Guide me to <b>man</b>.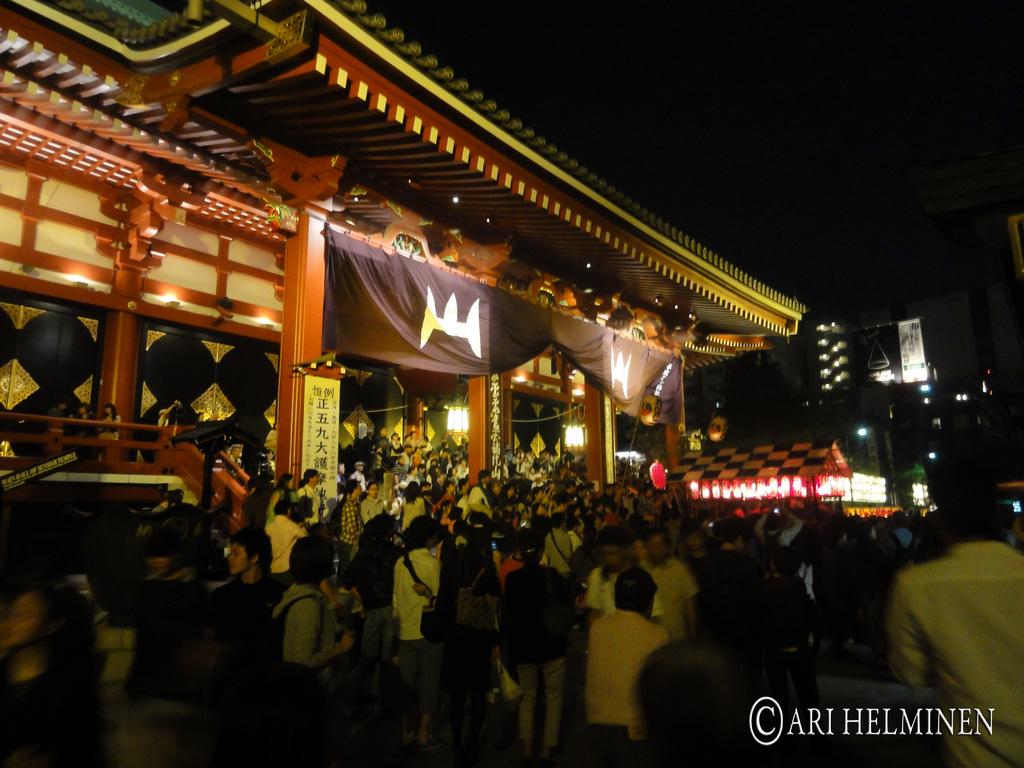
Guidance: [824, 465, 1018, 746].
